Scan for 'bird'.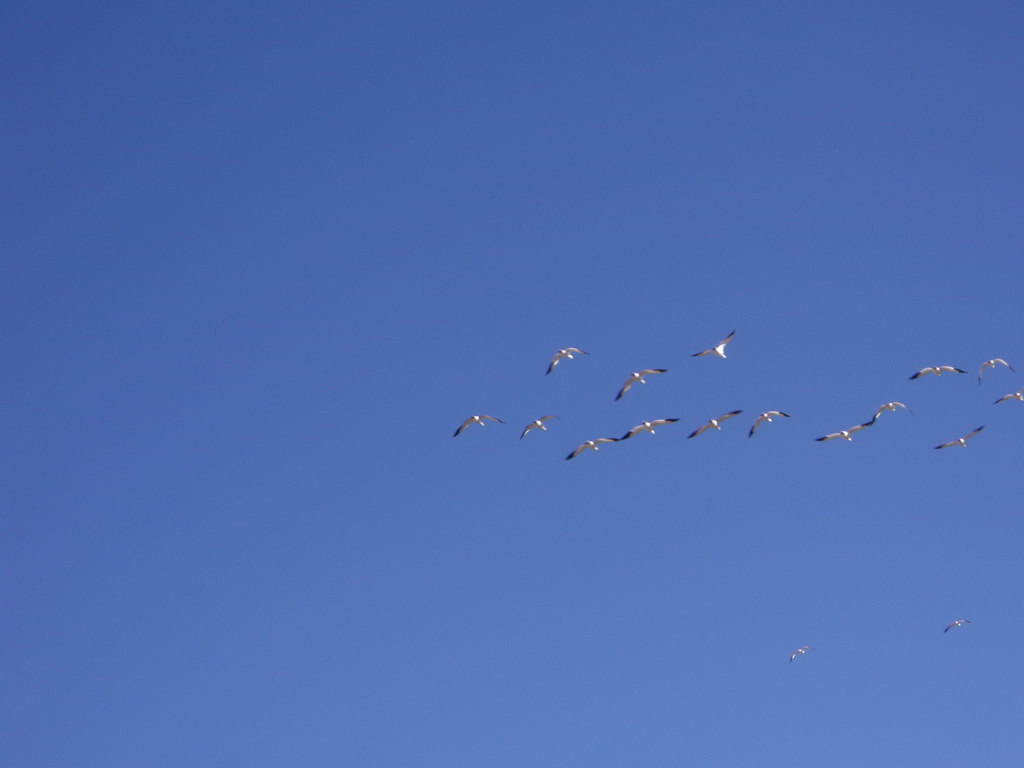
Scan result: select_region(523, 416, 563, 442).
